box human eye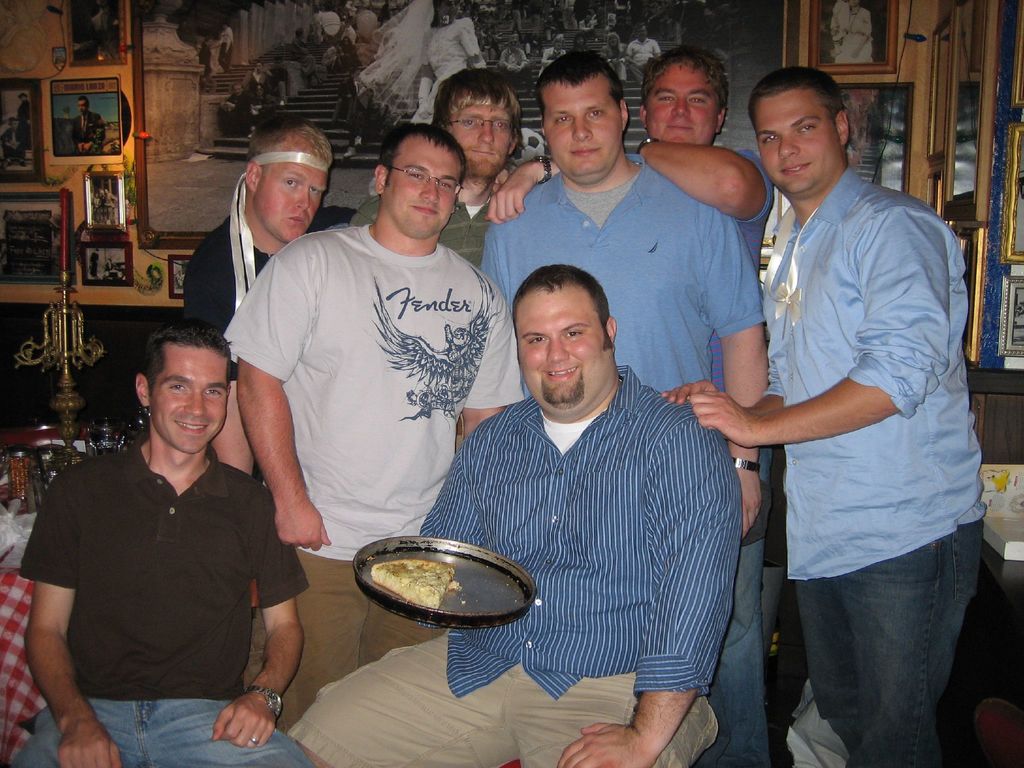
bbox=[306, 187, 316, 196]
